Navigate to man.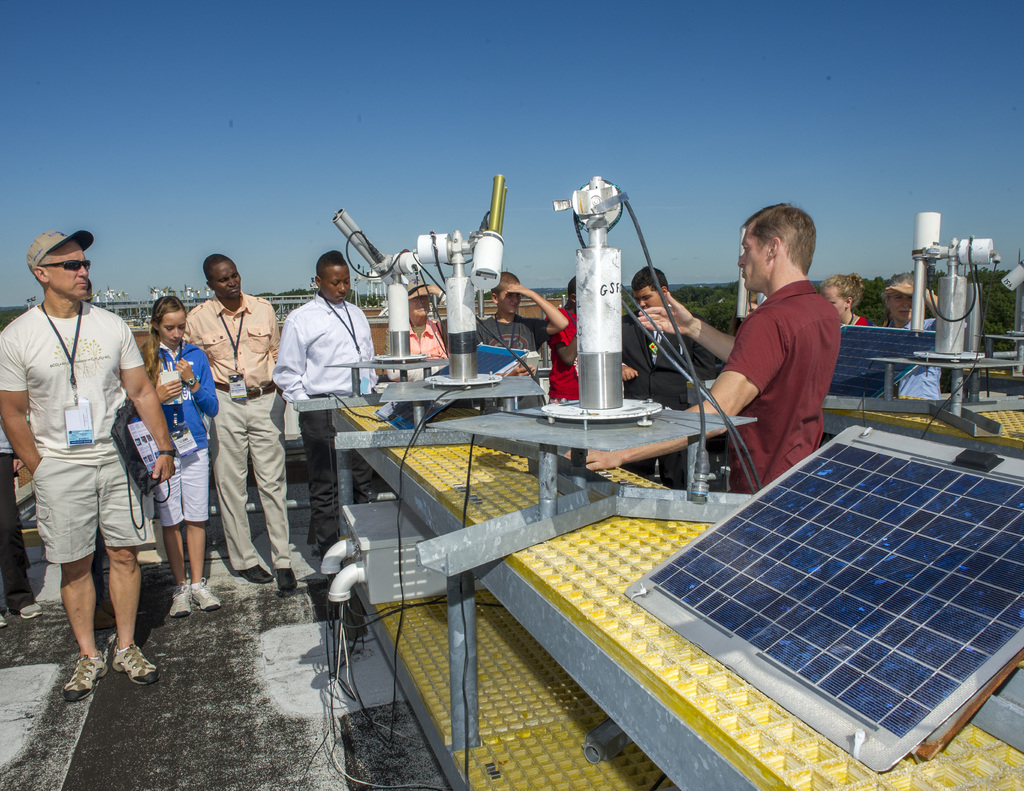
Navigation target: [left=182, top=253, right=299, bottom=595].
